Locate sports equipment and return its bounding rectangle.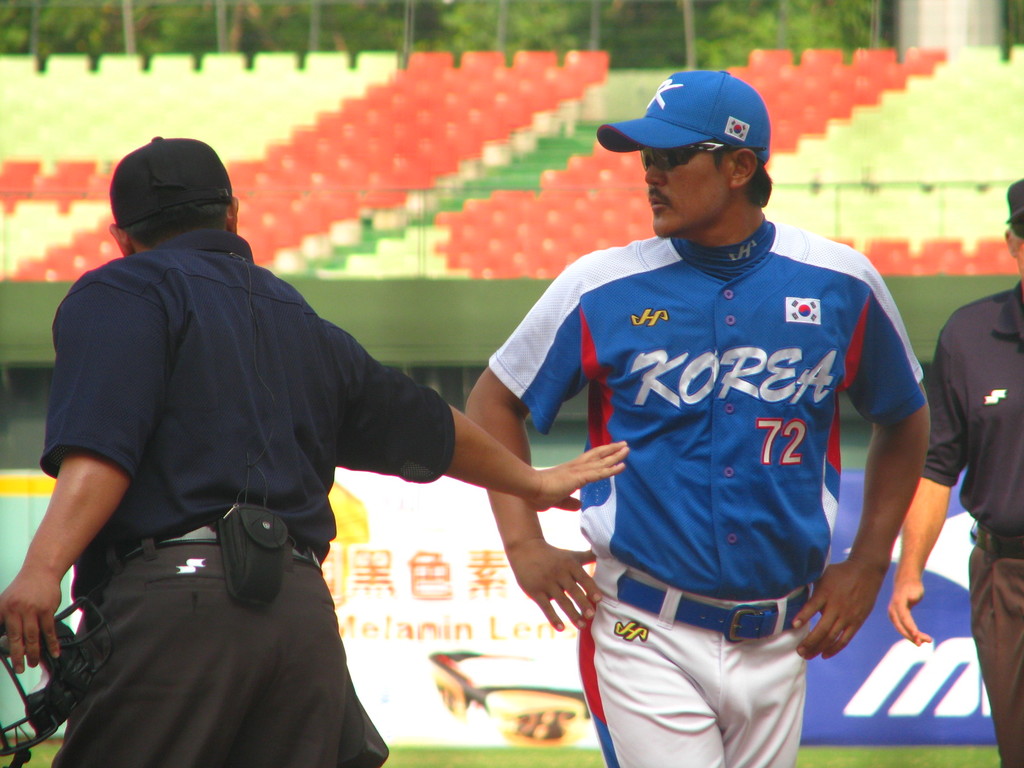
region(3, 596, 109, 767).
